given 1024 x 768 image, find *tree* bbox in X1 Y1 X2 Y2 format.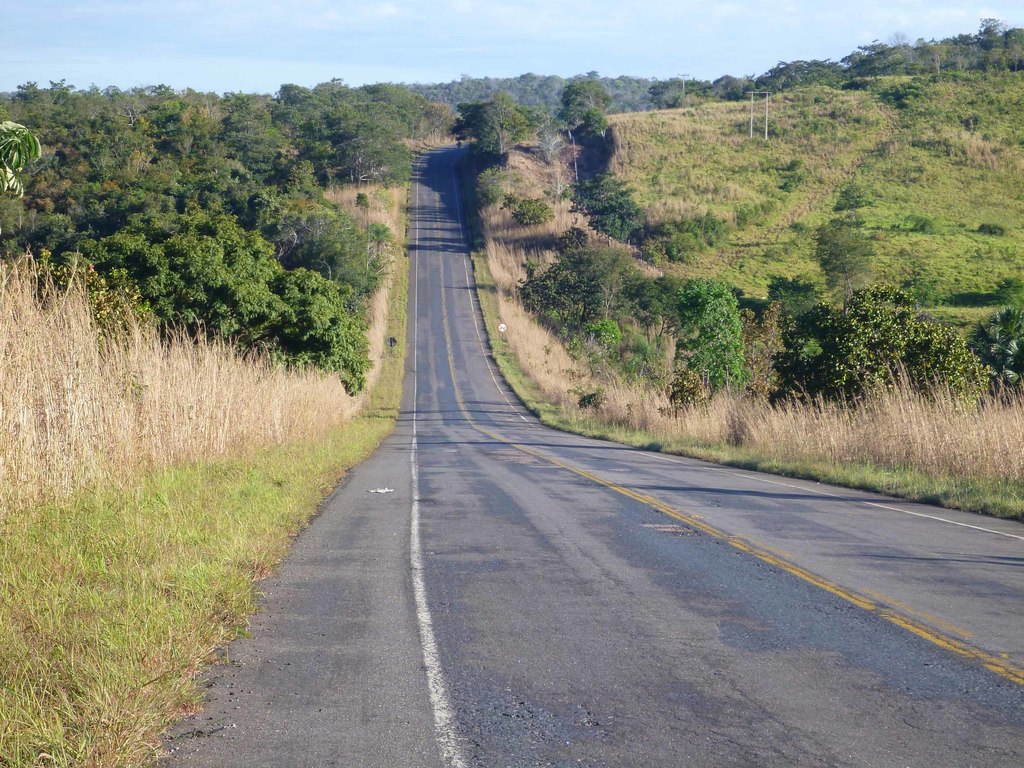
204 145 268 245.
